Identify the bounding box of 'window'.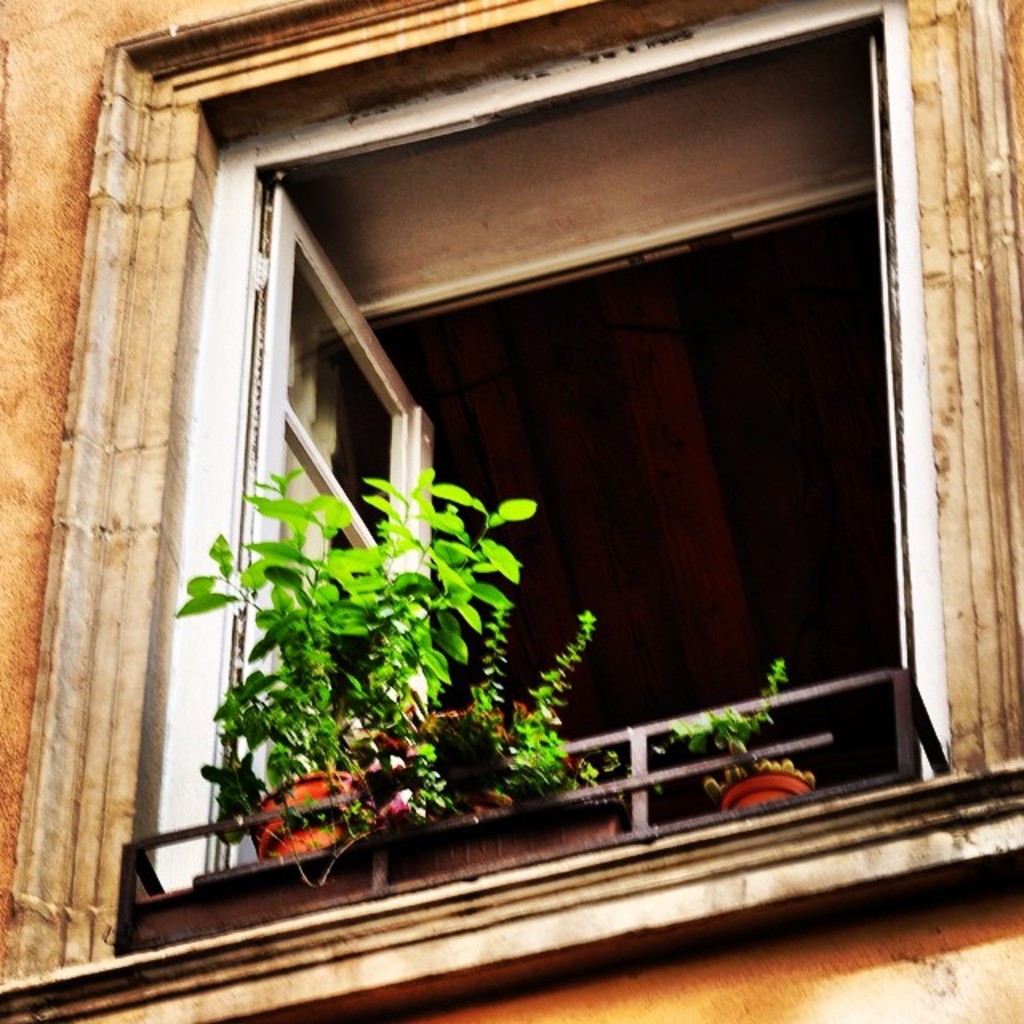
<bbox>0, 0, 970, 992</bbox>.
